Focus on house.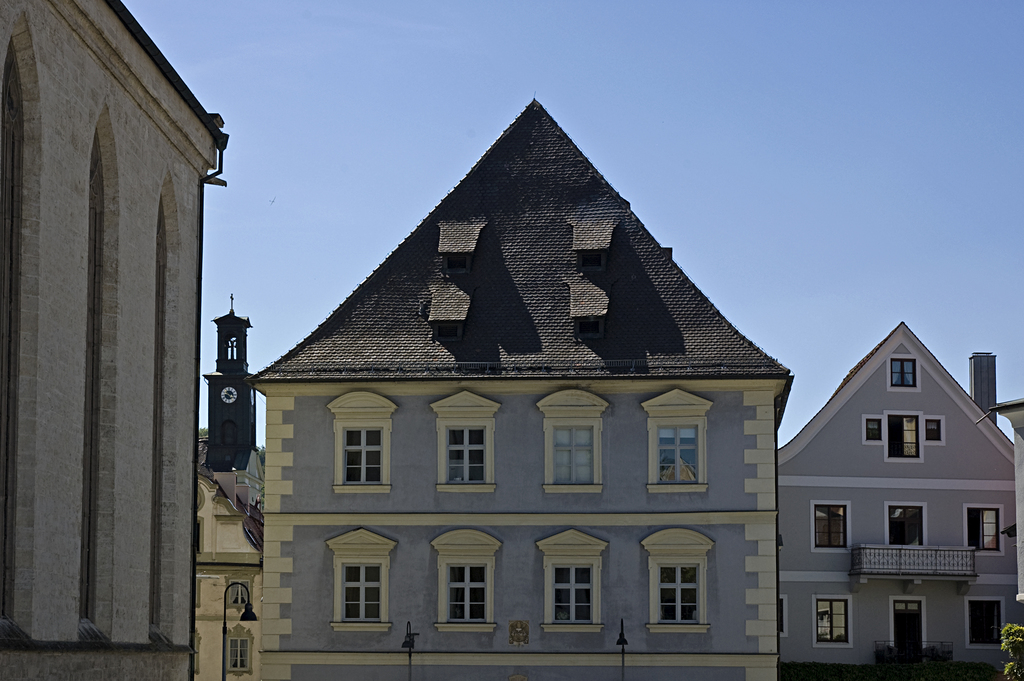
Focused at [x1=191, y1=451, x2=266, y2=680].
